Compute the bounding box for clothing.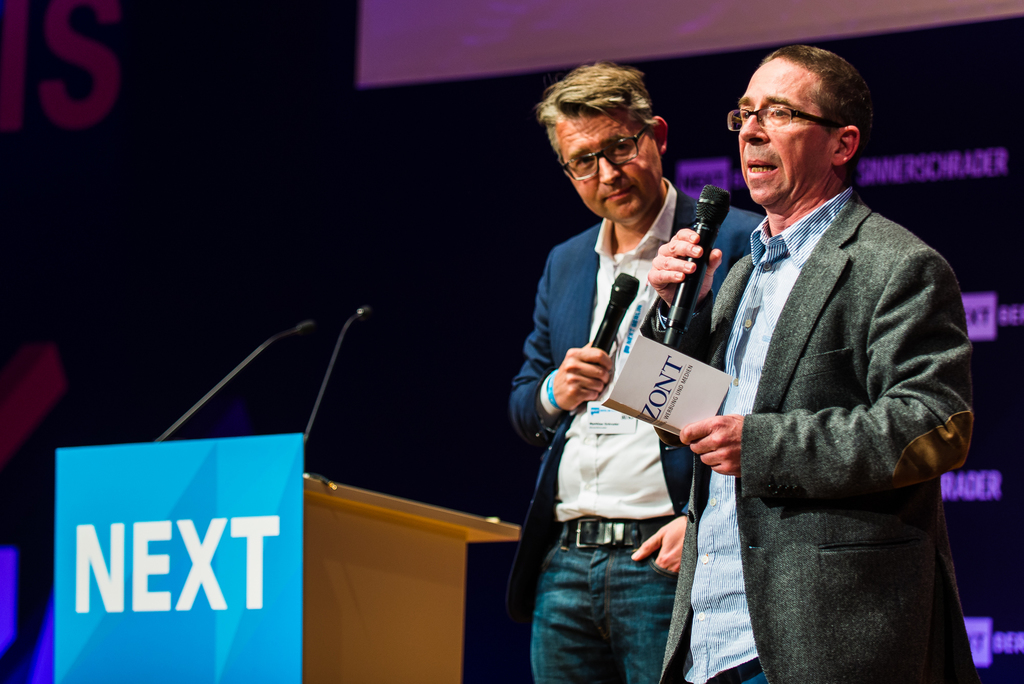
(left=519, top=148, right=727, bottom=644).
